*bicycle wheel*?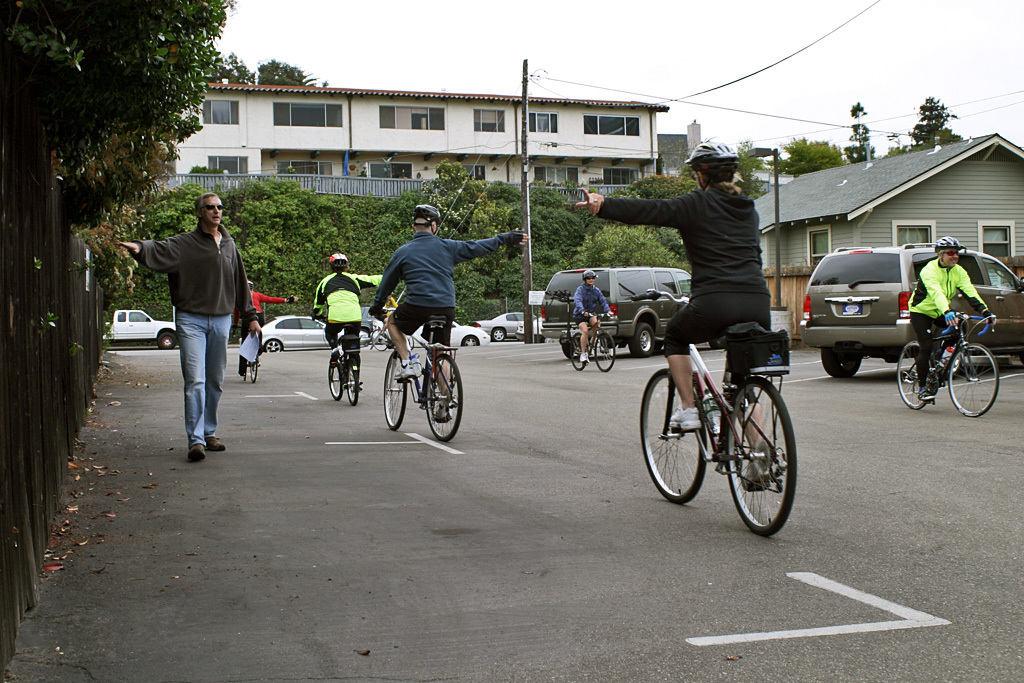
l=240, t=357, r=248, b=384
